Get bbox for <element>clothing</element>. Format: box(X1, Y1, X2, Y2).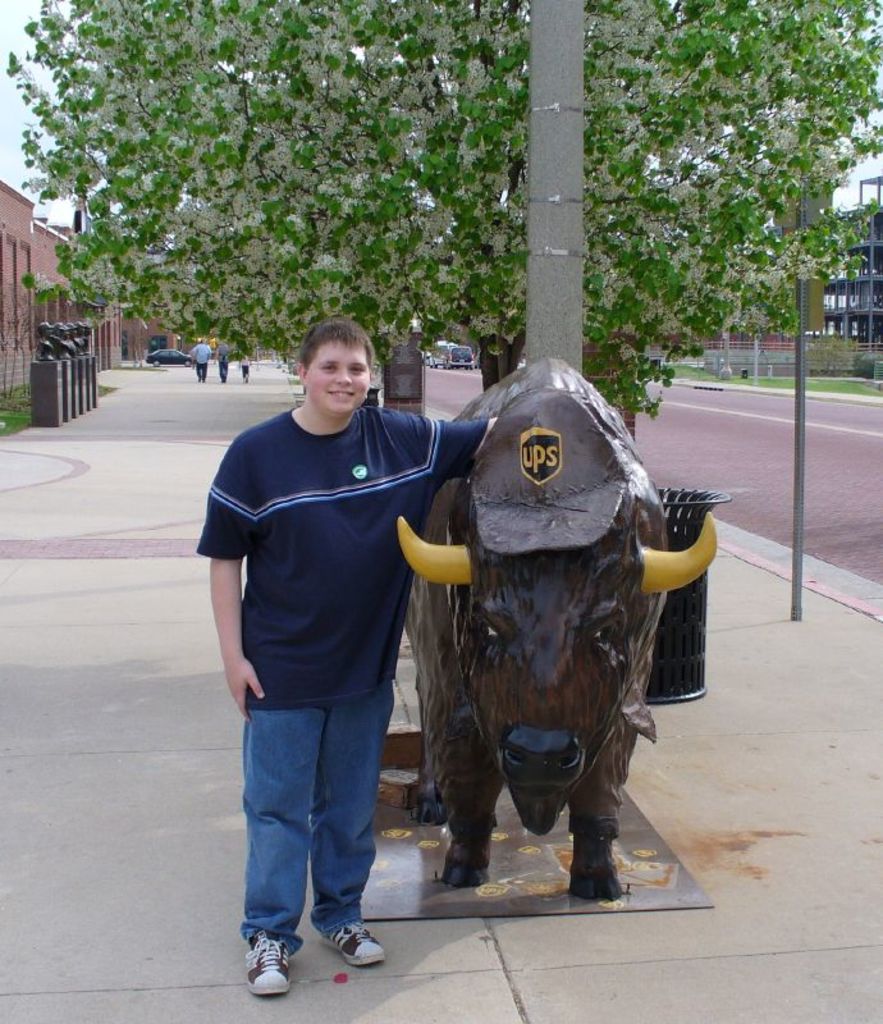
box(211, 338, 449, 925).
